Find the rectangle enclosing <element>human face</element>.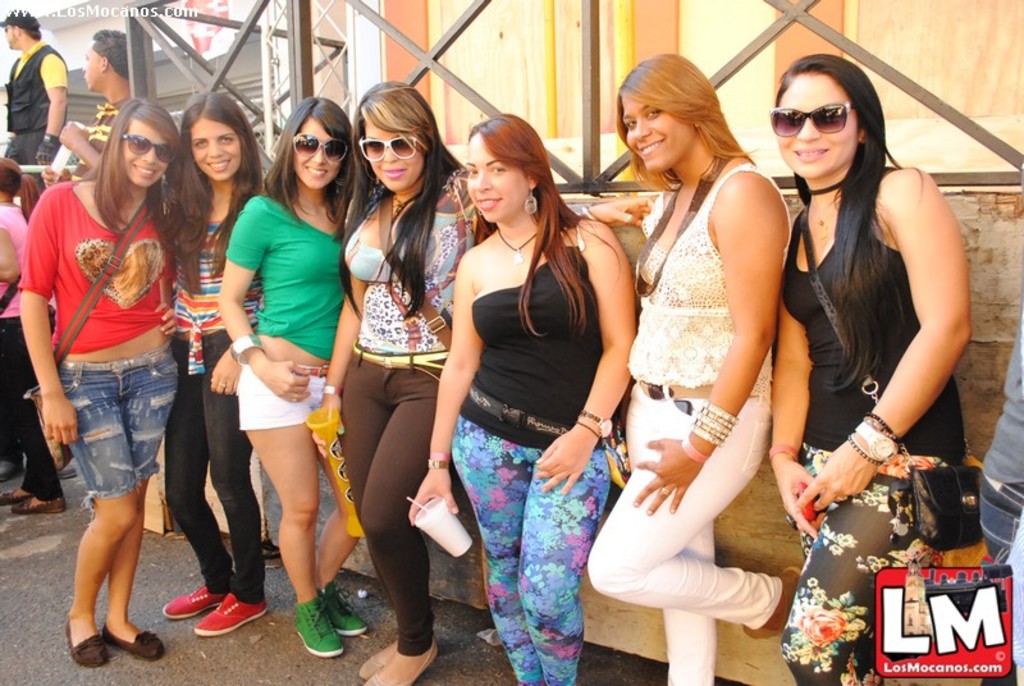
Rect(776, 73, 856, 177).
